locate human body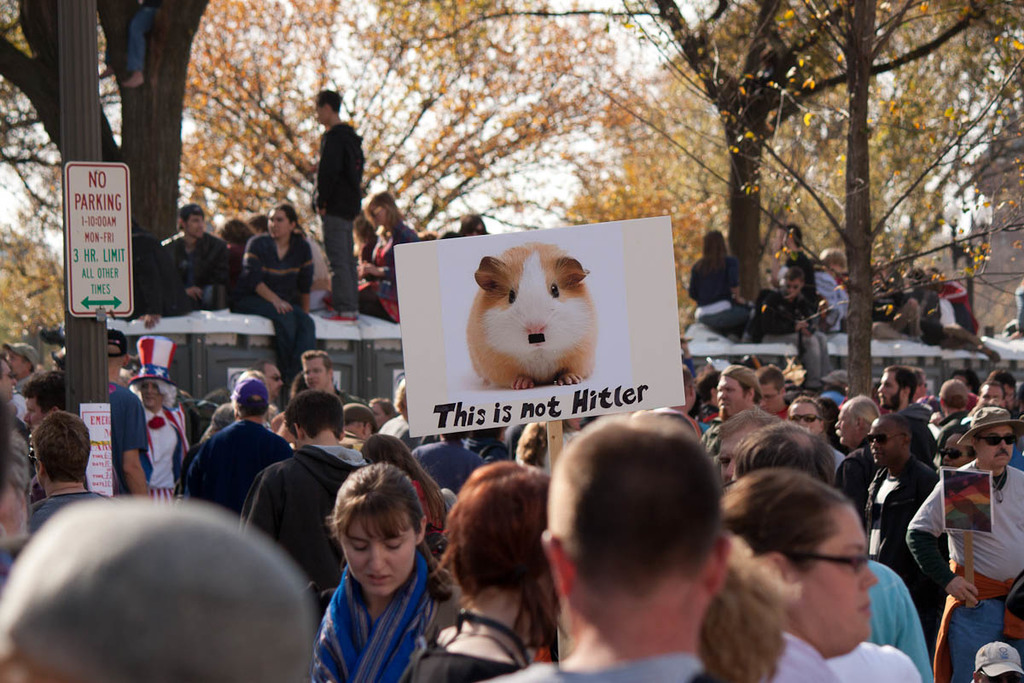
<bbox>241, 206, 321, 391</bbox>
